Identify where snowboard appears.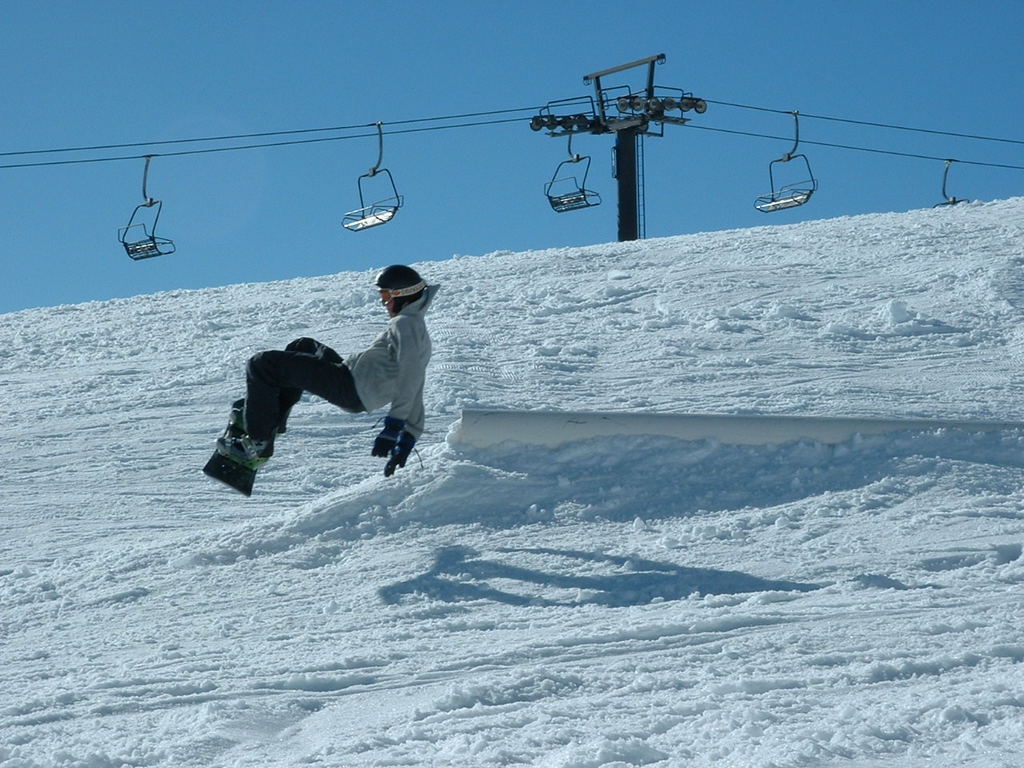
Appears at x1=195 y1=397 x2=263 y2=506.
